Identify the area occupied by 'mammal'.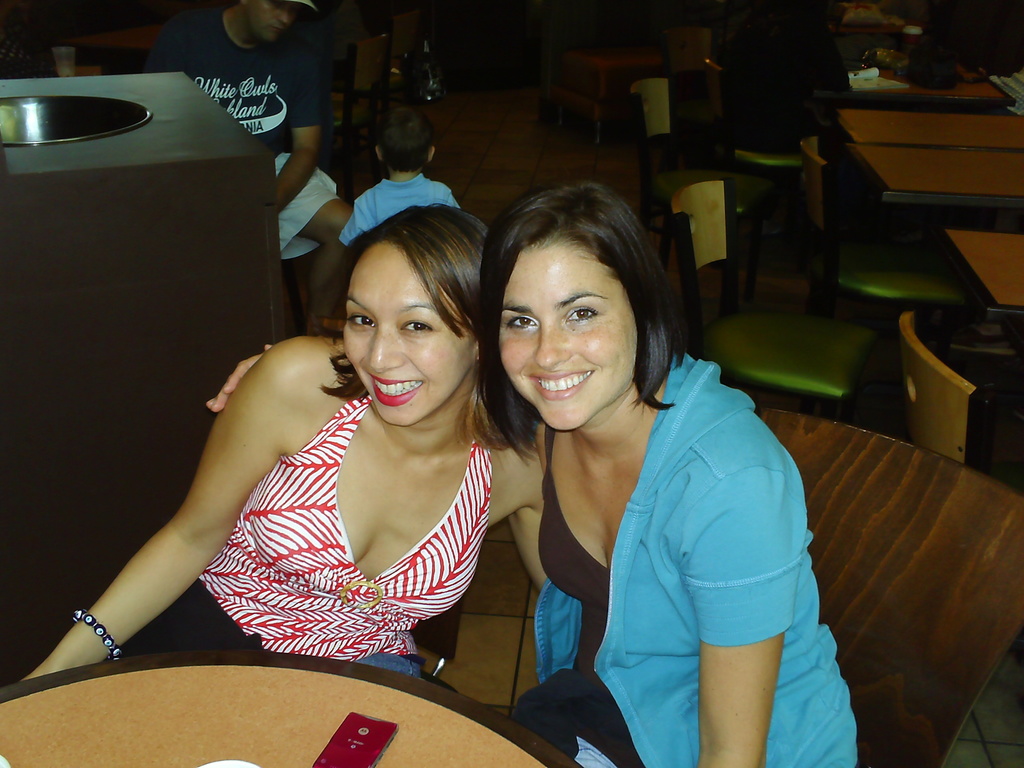
Area: 340 100 459 248.
